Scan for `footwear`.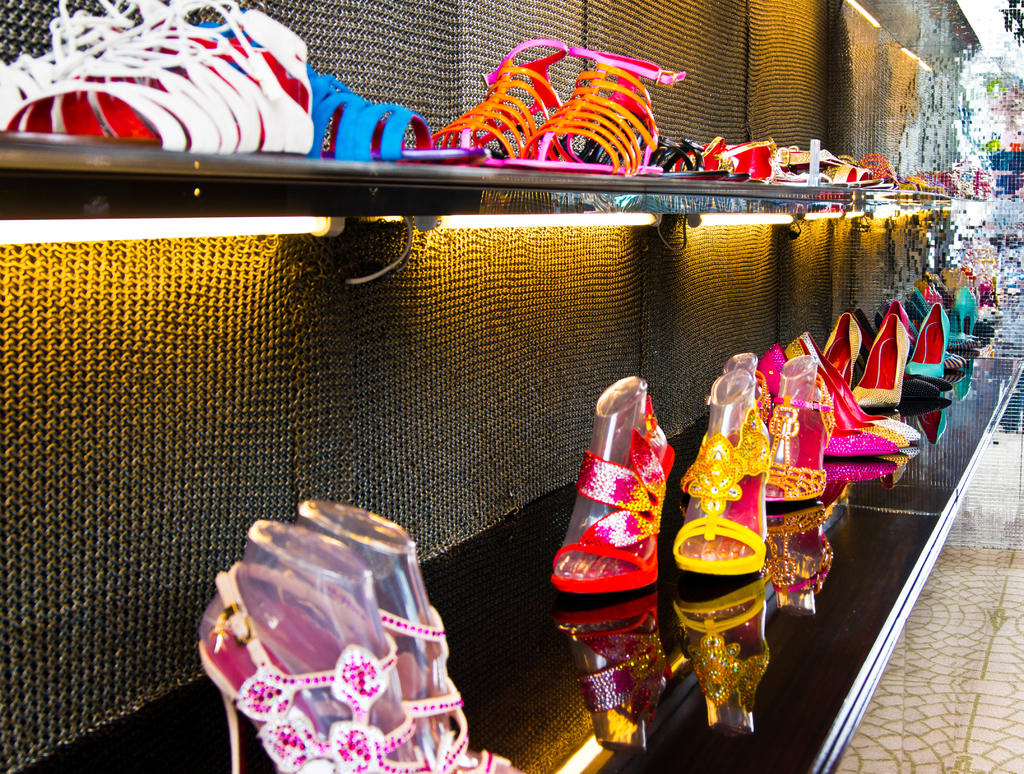
Scan result: select_region(713, 348, 772, 490).
